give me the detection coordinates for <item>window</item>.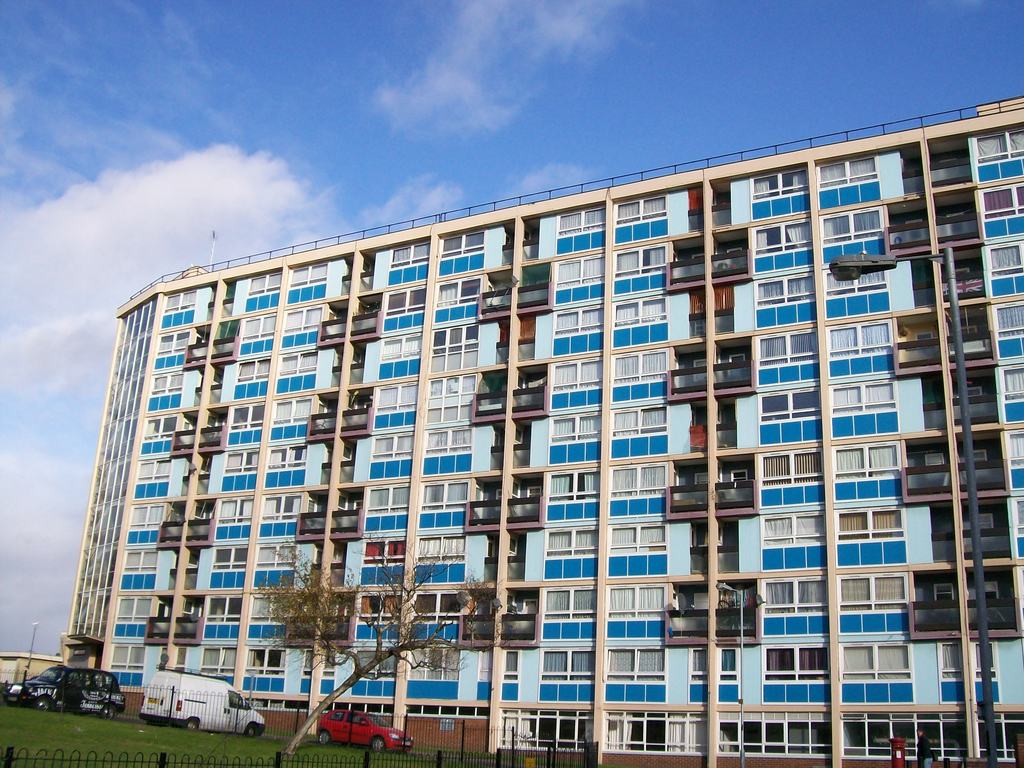
x1=228, y1=692, x2=242, y2=712.
